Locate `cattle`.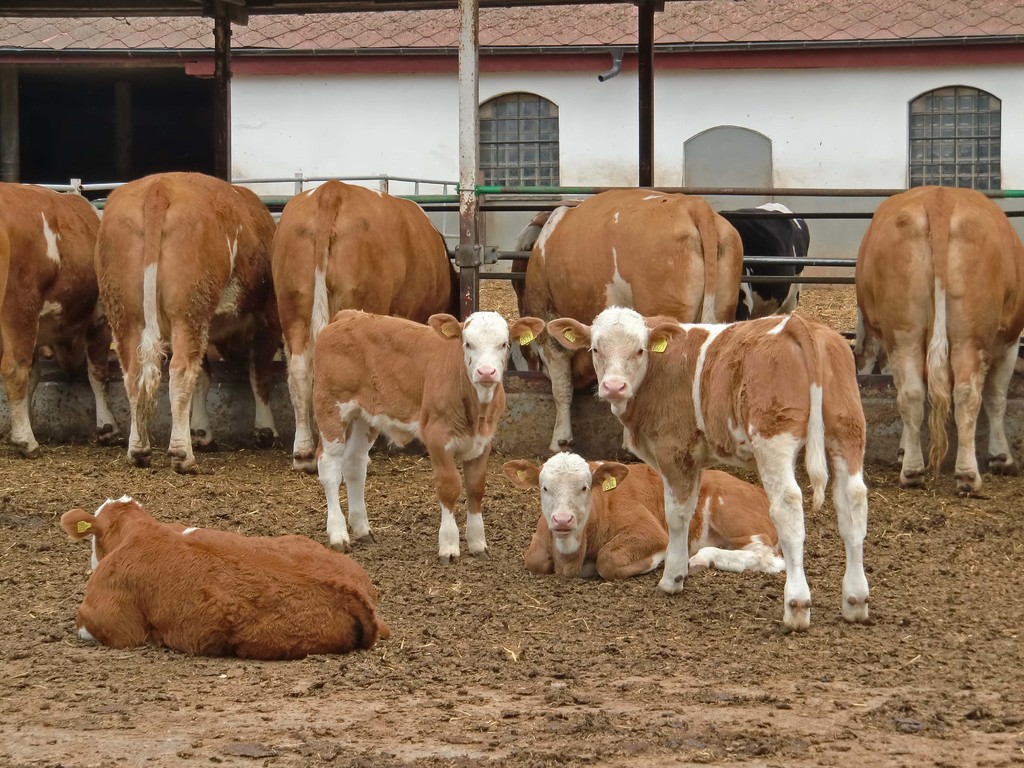
Bounding box: left=722, top=200, right=808, bottom=314.
